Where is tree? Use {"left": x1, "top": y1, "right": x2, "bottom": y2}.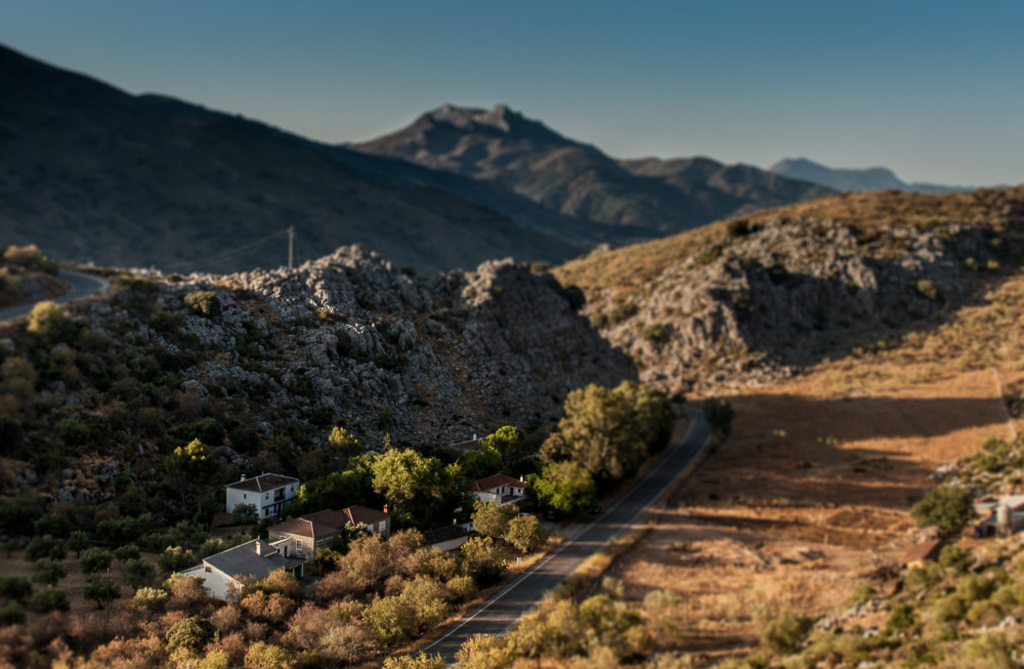
{"left": 712, "top": 391, "right": 734, "bottom": 444}.
